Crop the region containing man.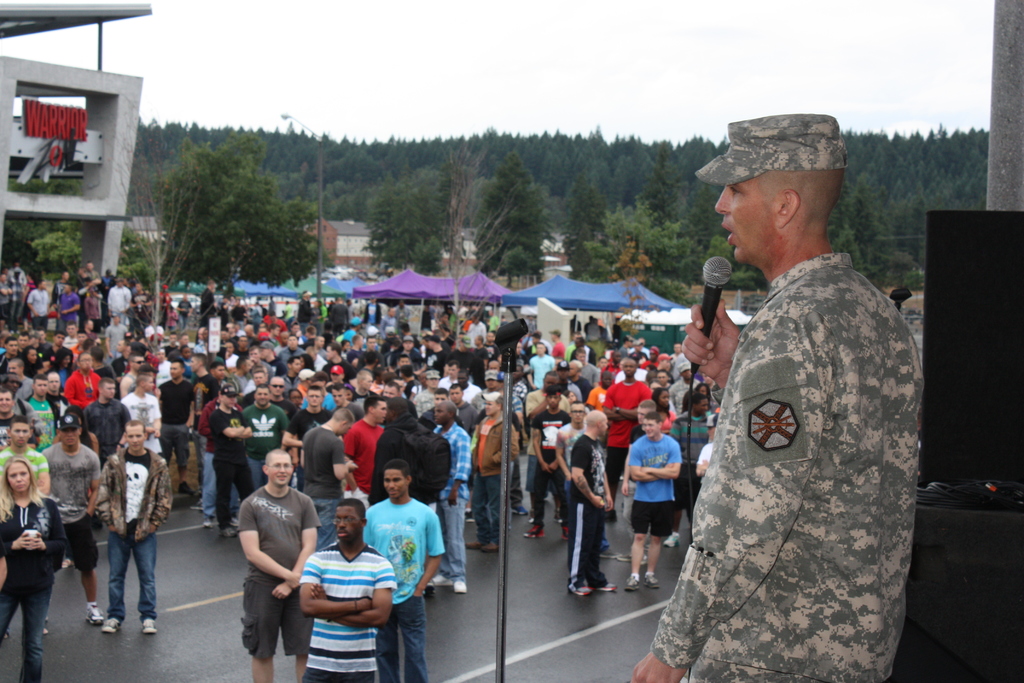
Crop region: region(123, 372, 163, 456).
